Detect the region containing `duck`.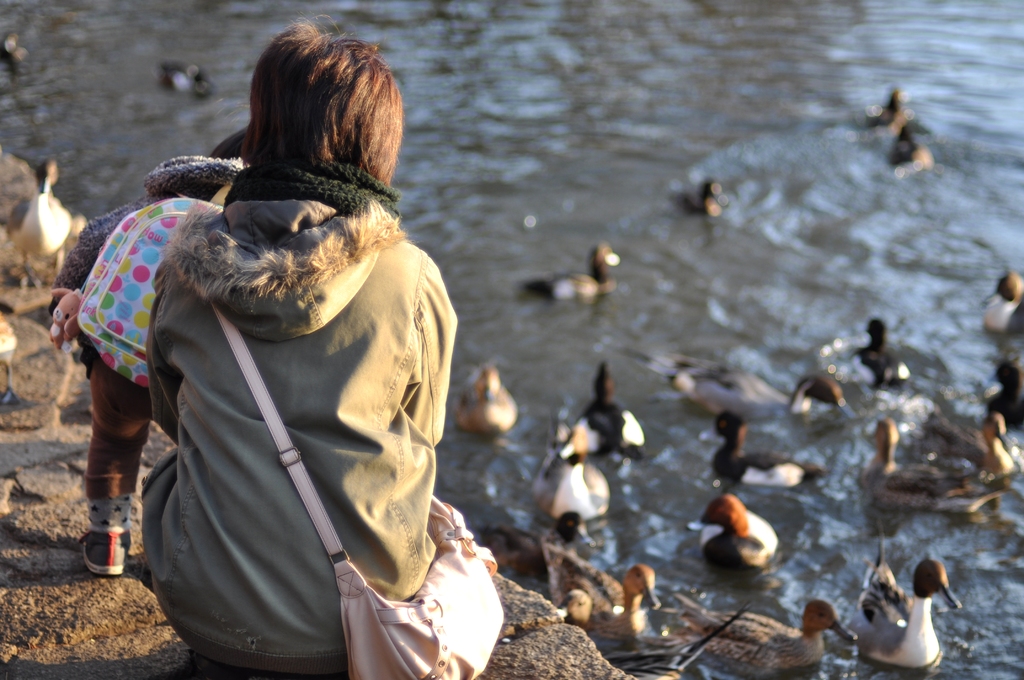
select_region(520, 247, 626, 304).
